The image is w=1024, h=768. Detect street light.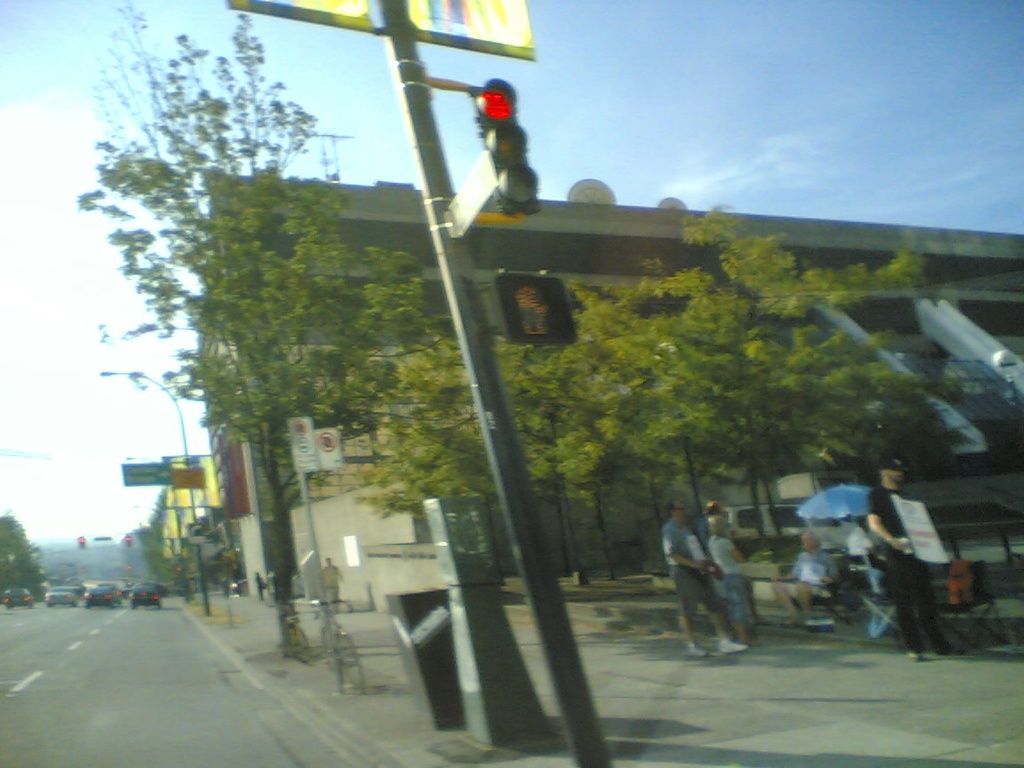
Detection: <box>92,371,206,620</box>.
